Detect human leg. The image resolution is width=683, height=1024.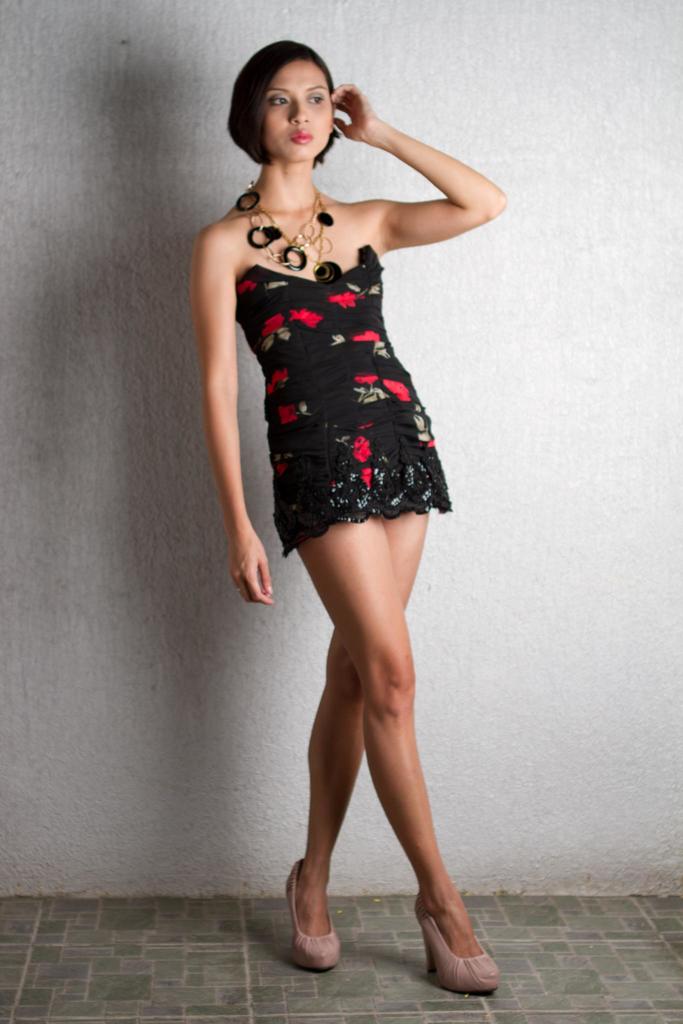
crop(267, 415, 506, 996).
